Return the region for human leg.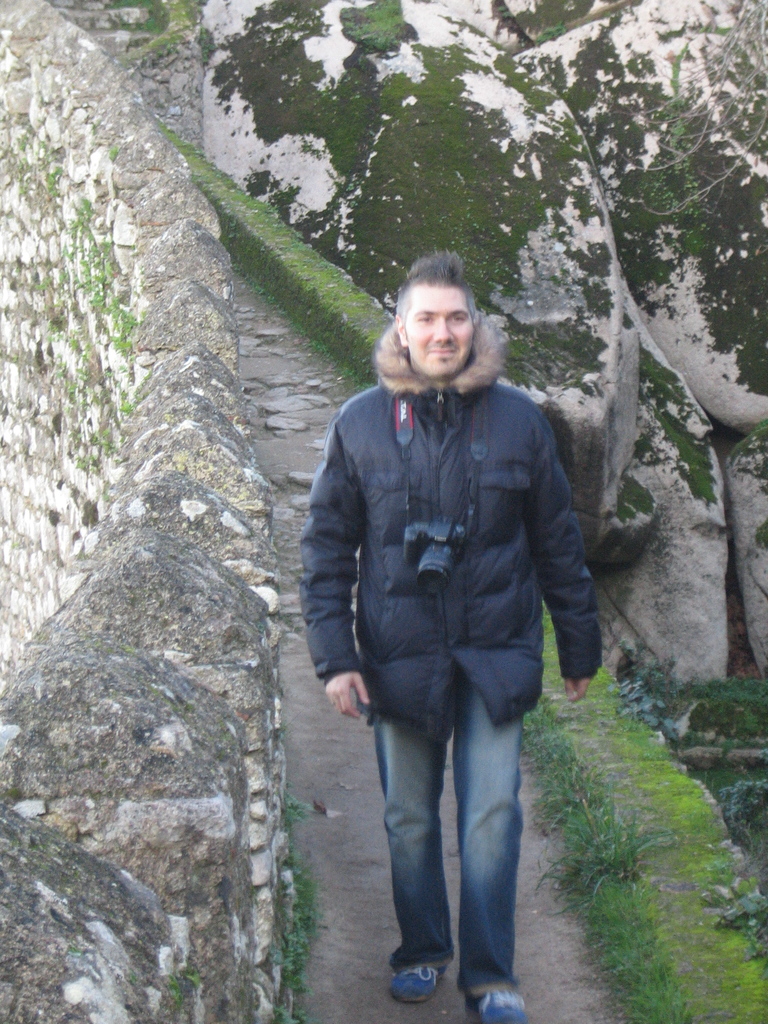
rect(460, 678, 534, 1023).
